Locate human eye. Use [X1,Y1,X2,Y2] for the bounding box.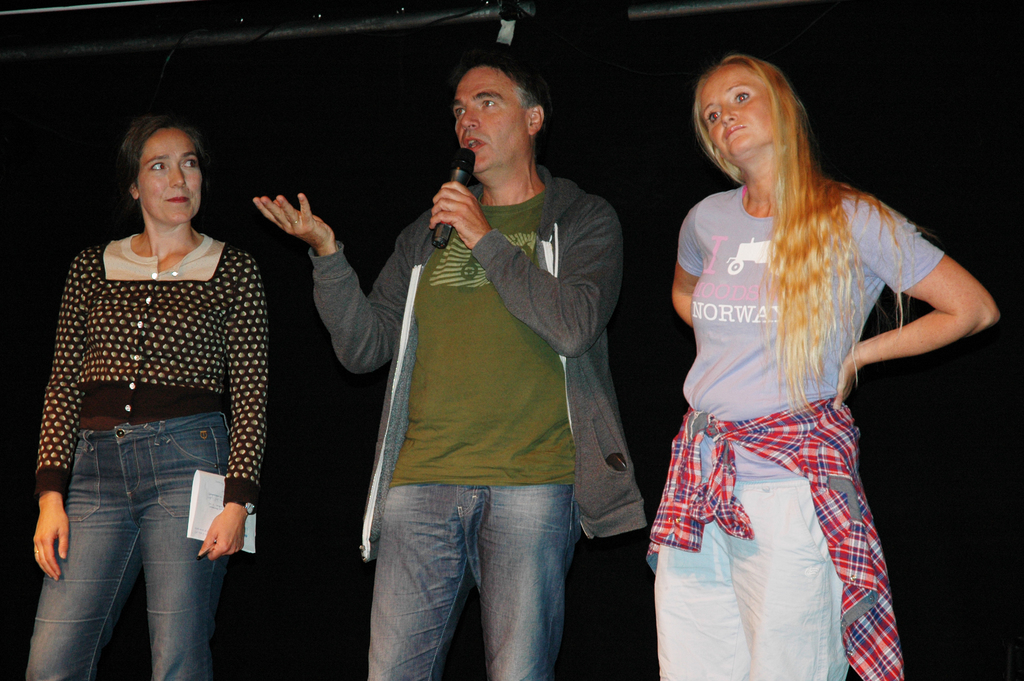
[479,97,496,110].
